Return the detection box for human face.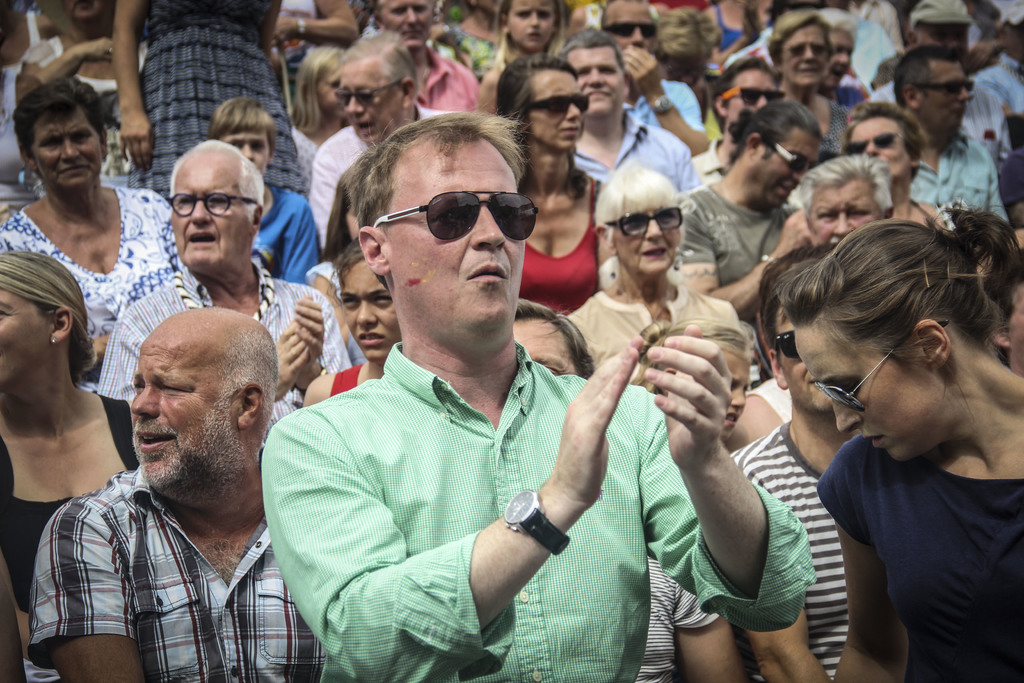
x1=385, y1=0, x2=424, y2=44.
